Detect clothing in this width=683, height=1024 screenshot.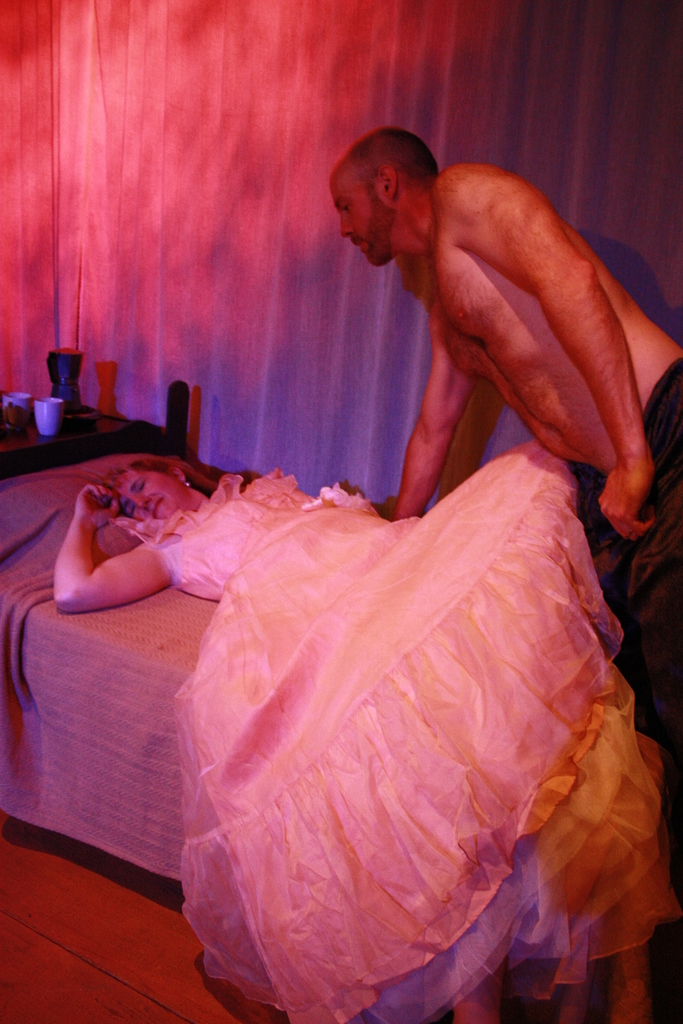
Detection: 101/412/671/966.
